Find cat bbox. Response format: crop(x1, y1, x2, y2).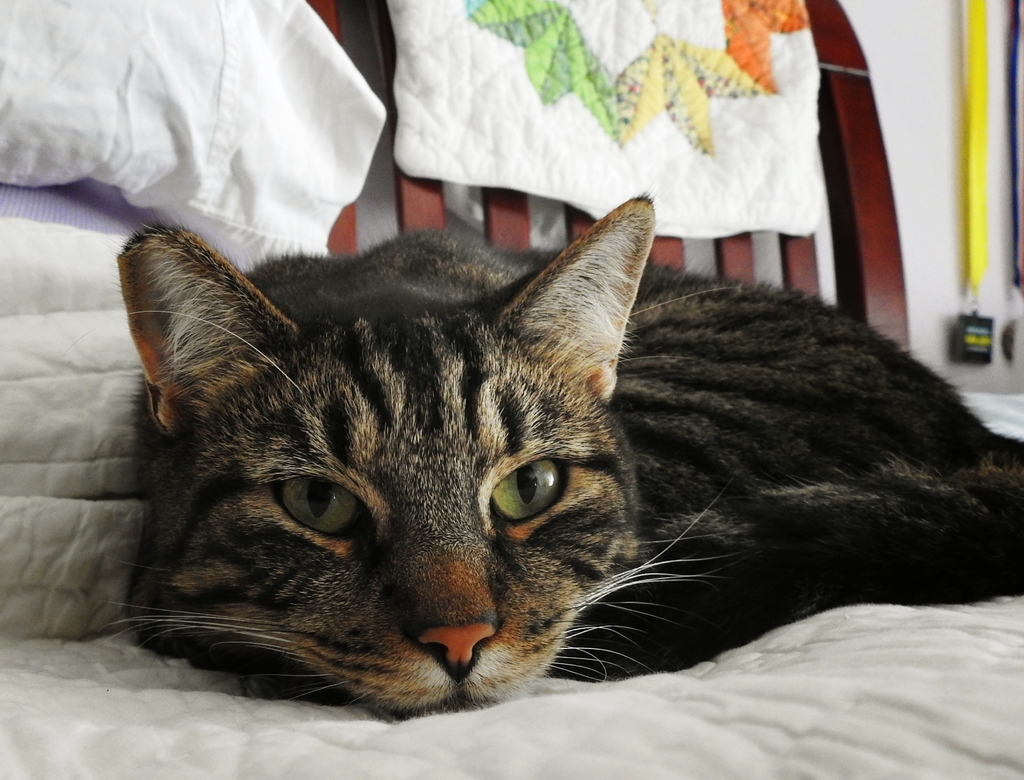
crop(102, 183, 1023, 728).
